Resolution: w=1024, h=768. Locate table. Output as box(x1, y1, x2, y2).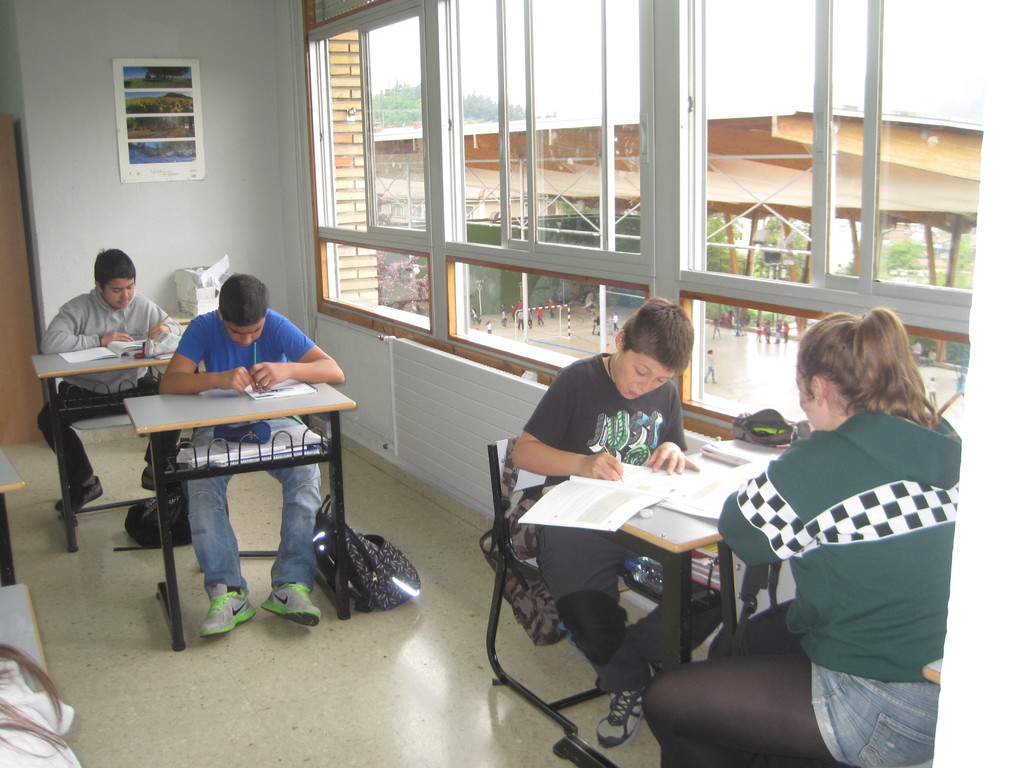
box(34, 319, 170, 550).
